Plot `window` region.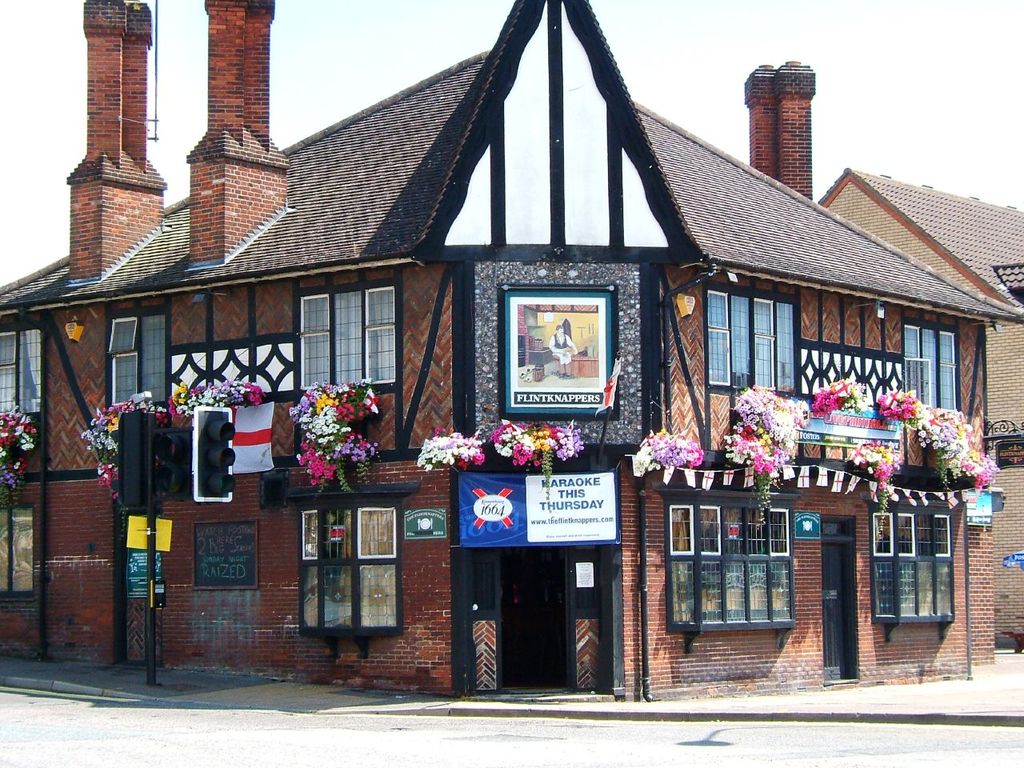
Plotted at x1=854 y1=495 x2=961 y2=645.
